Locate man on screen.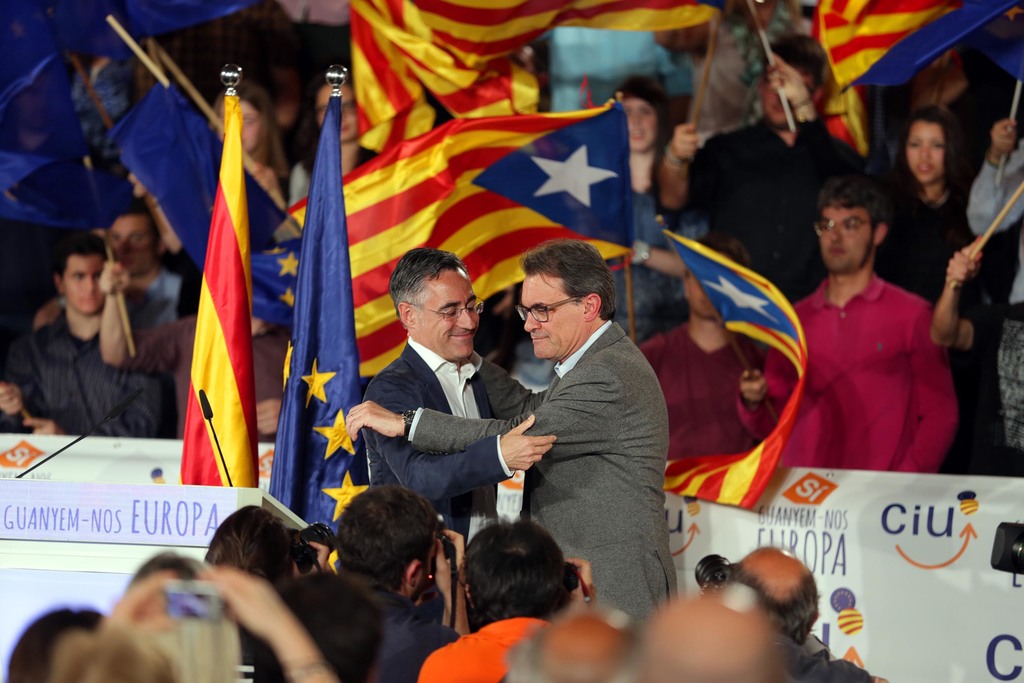
On screen at select_region(626, 580, 796, 682).
